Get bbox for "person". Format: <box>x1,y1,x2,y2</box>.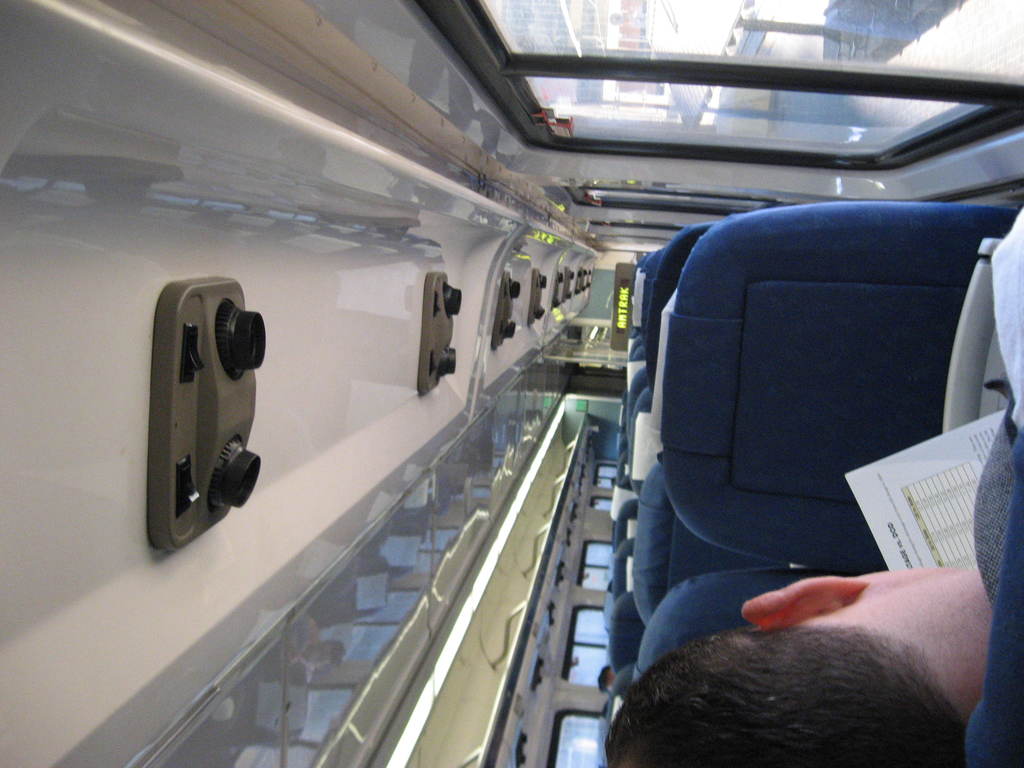
<box>600,664,616,693</box>.
